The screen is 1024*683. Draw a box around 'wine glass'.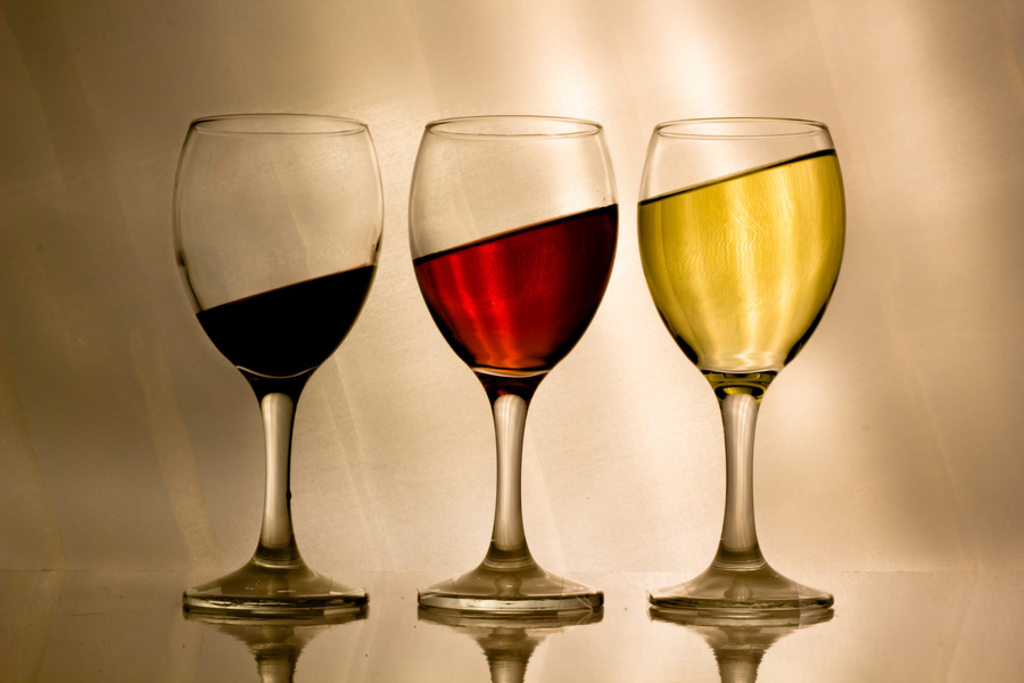
(left=171, top=110, right=386, bottom=609).
